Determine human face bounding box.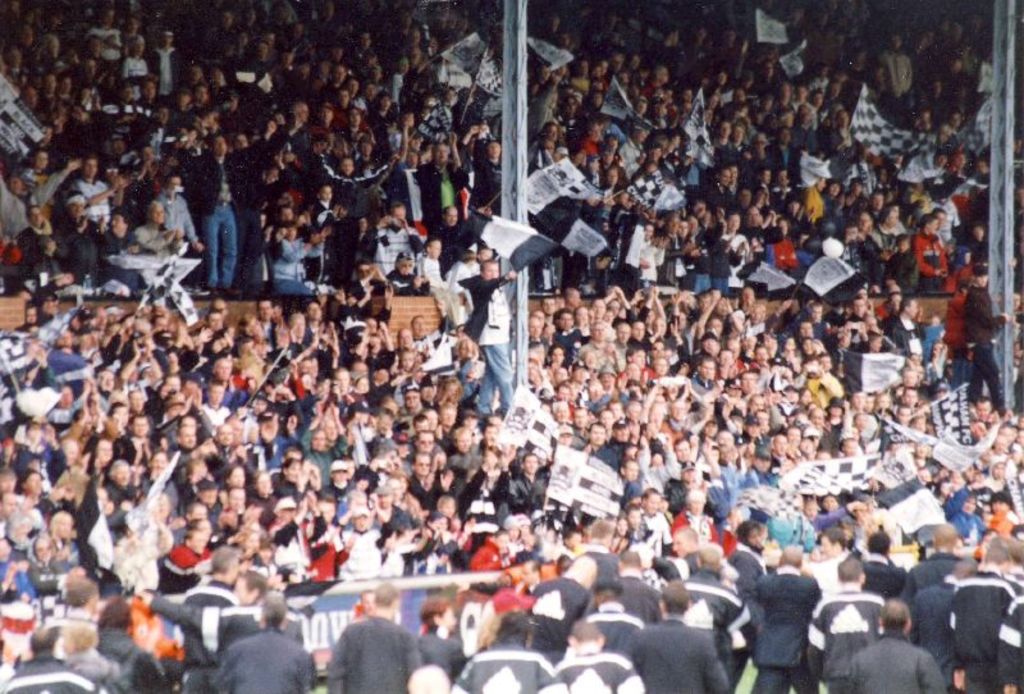
Determined: BBox(24, 305, 32, 323).
